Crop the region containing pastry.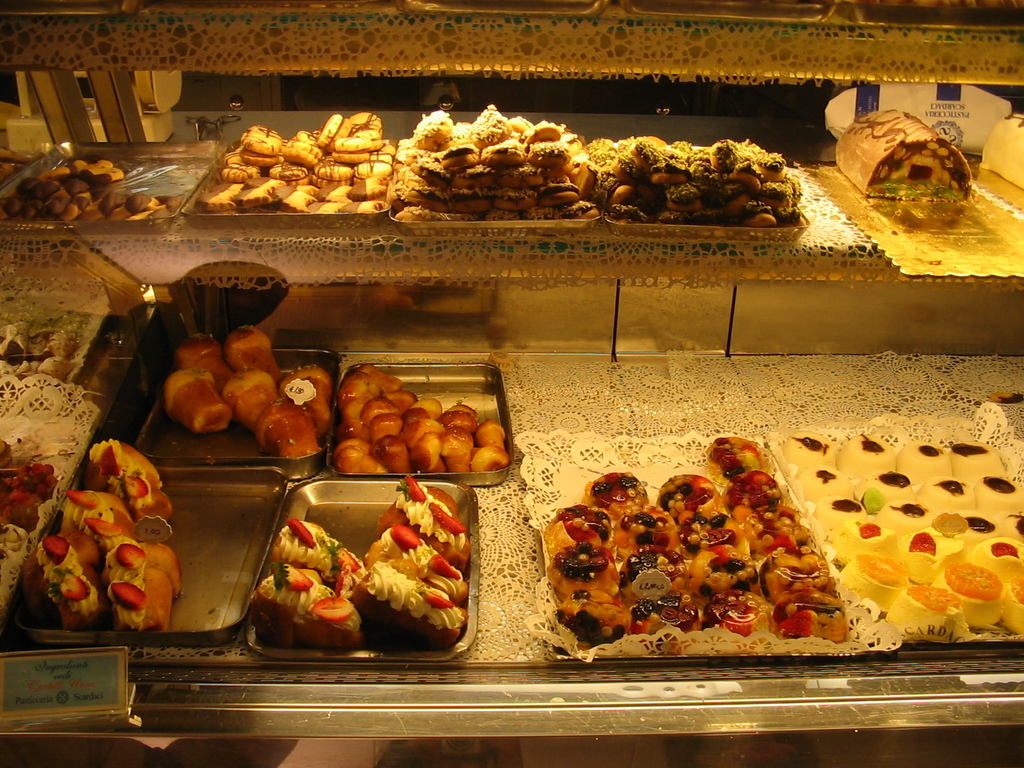
Crop region: 267:519:362:604.
